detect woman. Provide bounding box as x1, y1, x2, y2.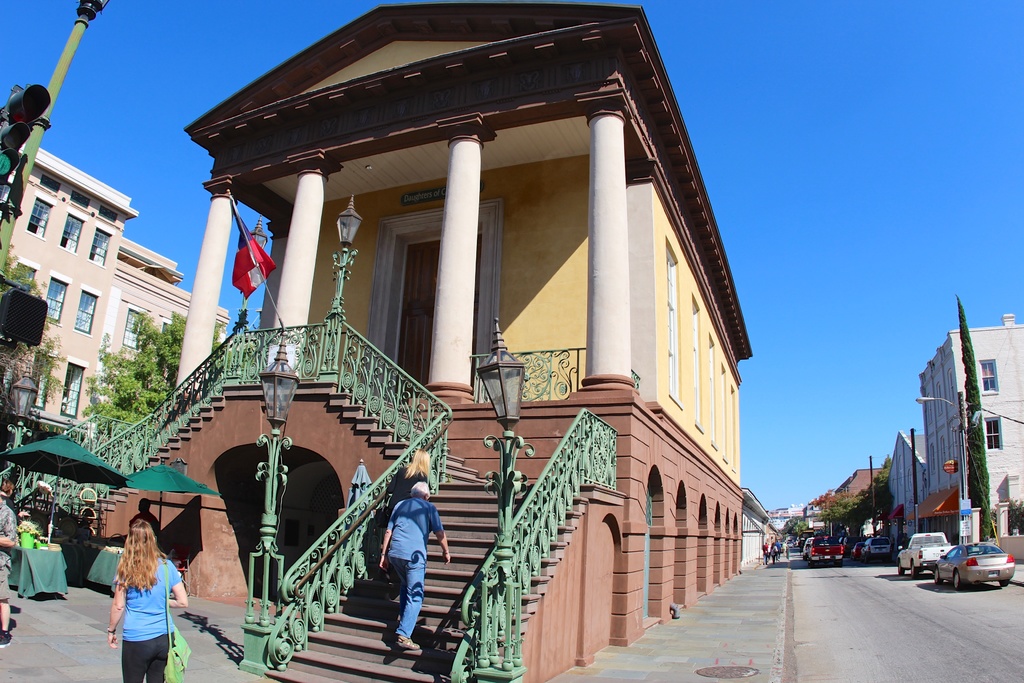
381, 450, 429, 542.
